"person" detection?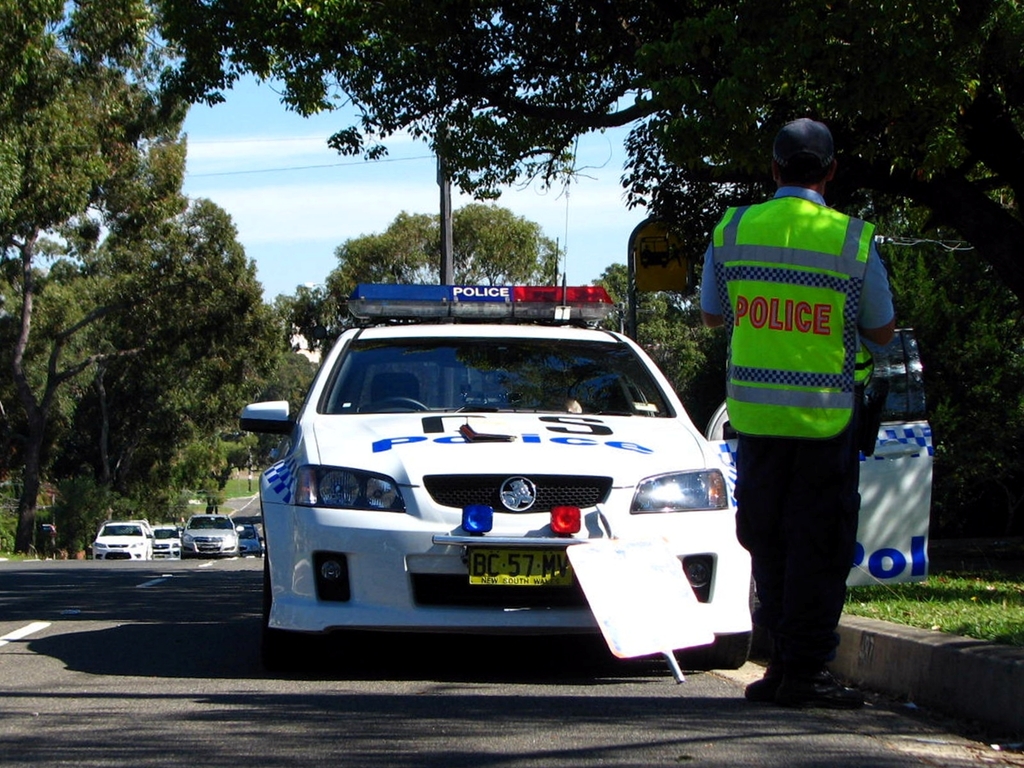
[691, 120, 911, 688]
